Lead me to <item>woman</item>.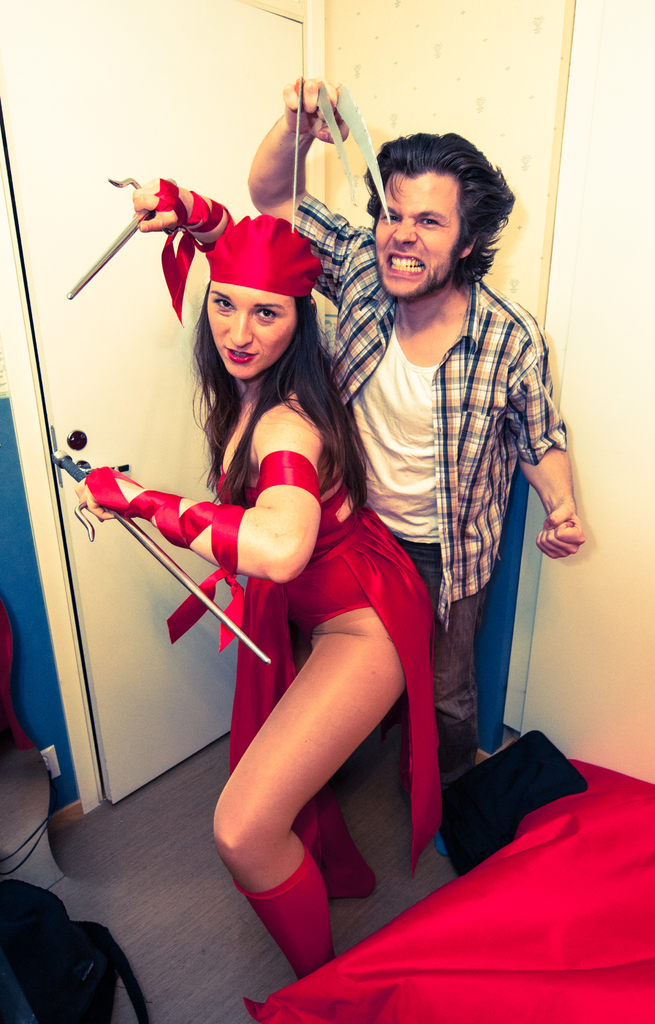
Lead to {"x1": 177, "y1": 219, "x2": 447, "y2": 992}.
